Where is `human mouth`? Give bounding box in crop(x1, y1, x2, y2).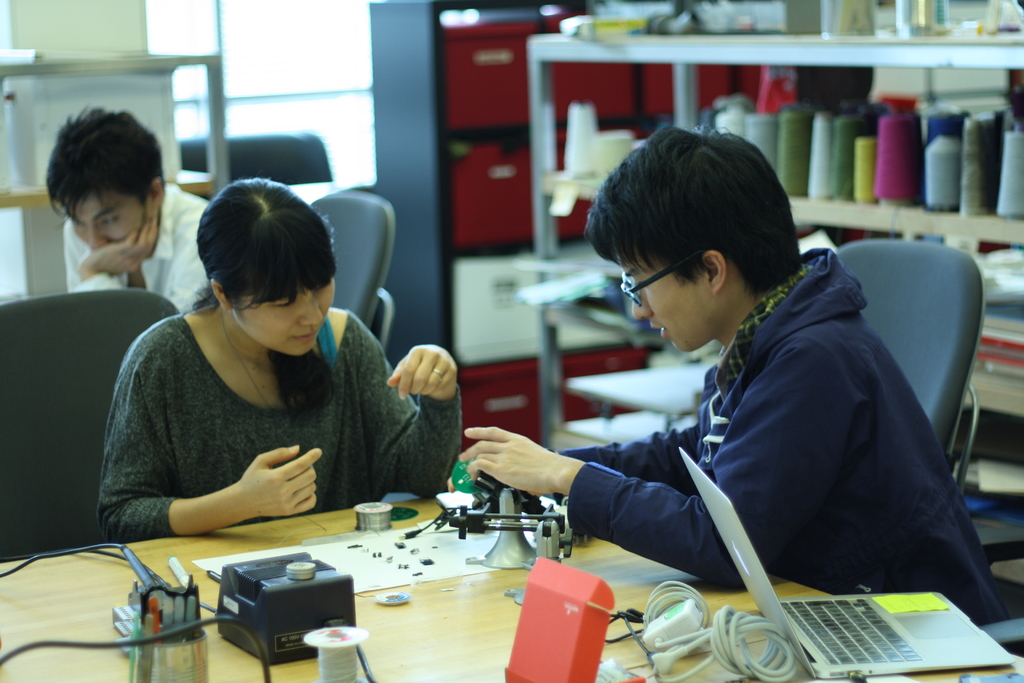
crop(650, 318, 665, 336).
